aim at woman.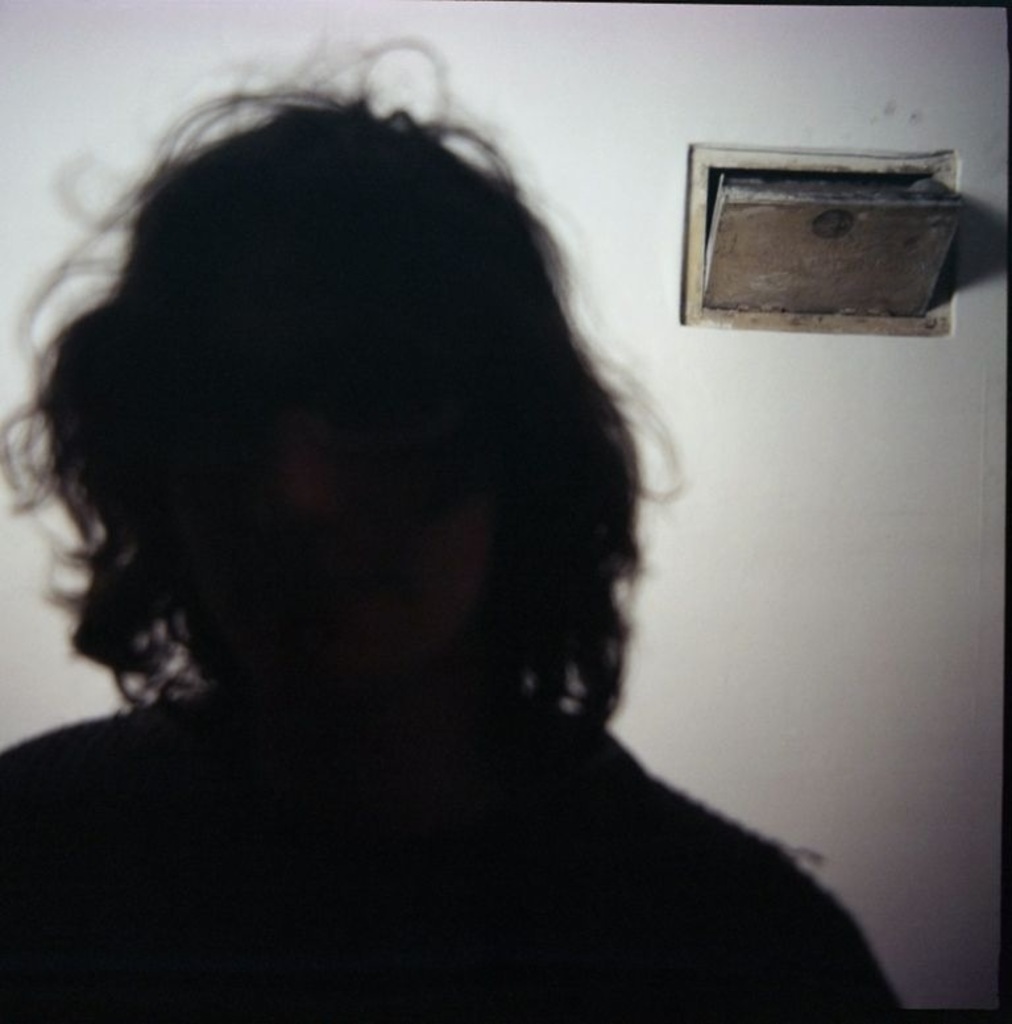
Aimed at 0/17/905/1023.
